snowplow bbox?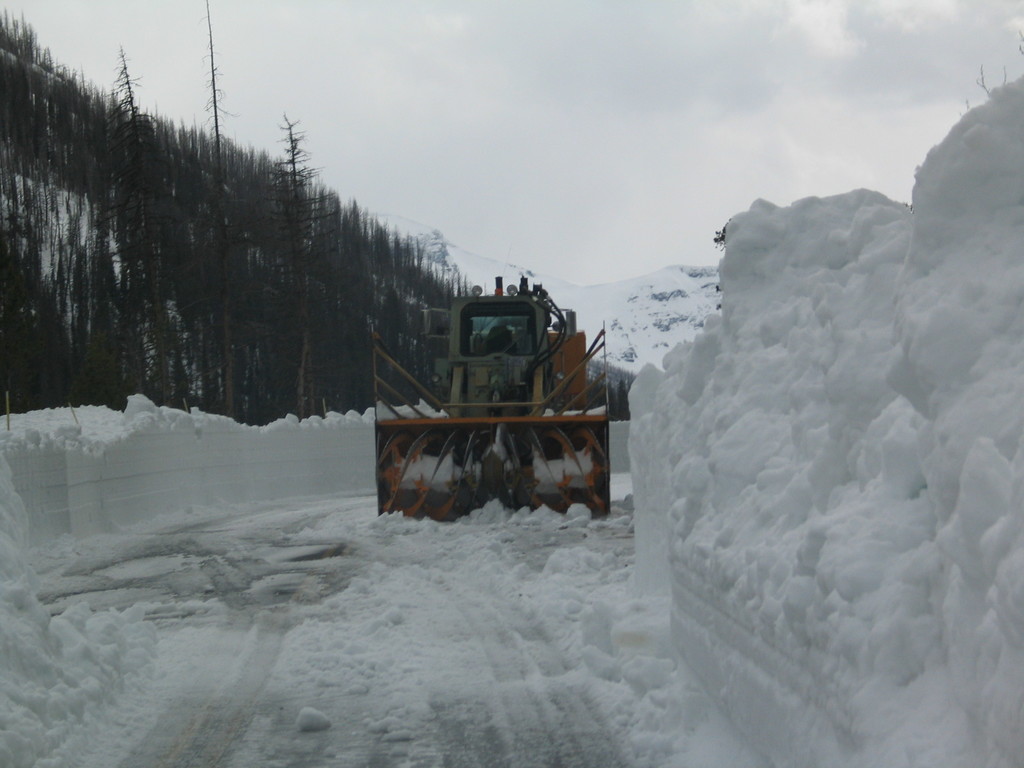
x1=369 y1=273 x2=612 y2=524
